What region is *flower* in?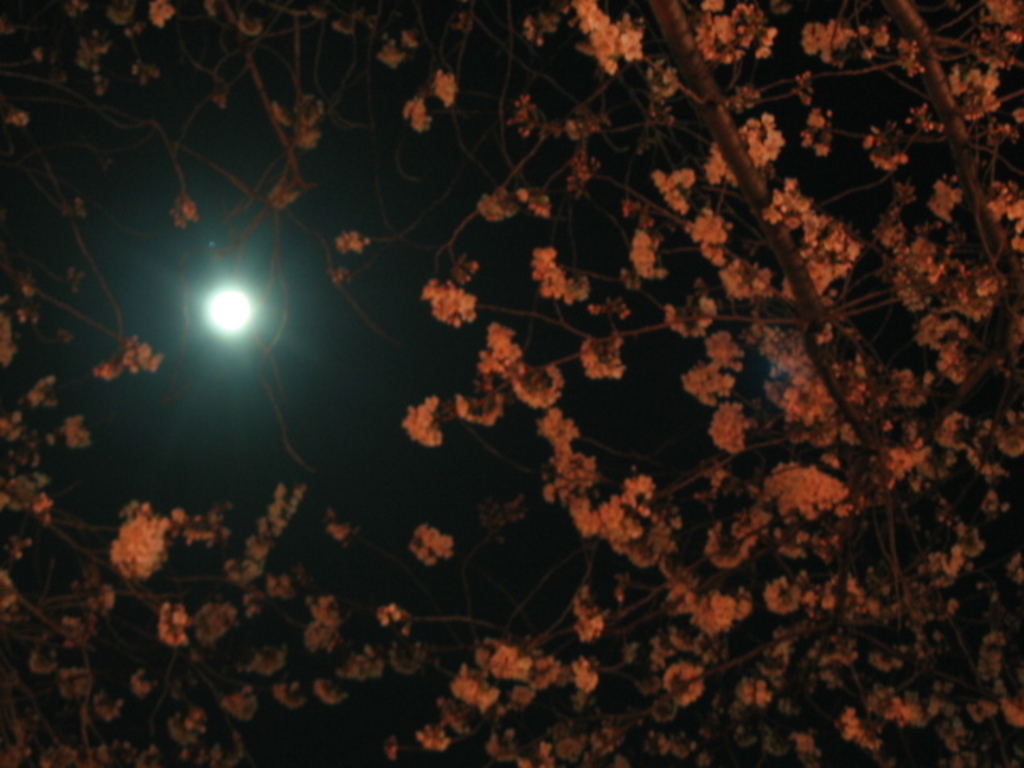
<bbox>706, 477, 762, 557</bbox>.
